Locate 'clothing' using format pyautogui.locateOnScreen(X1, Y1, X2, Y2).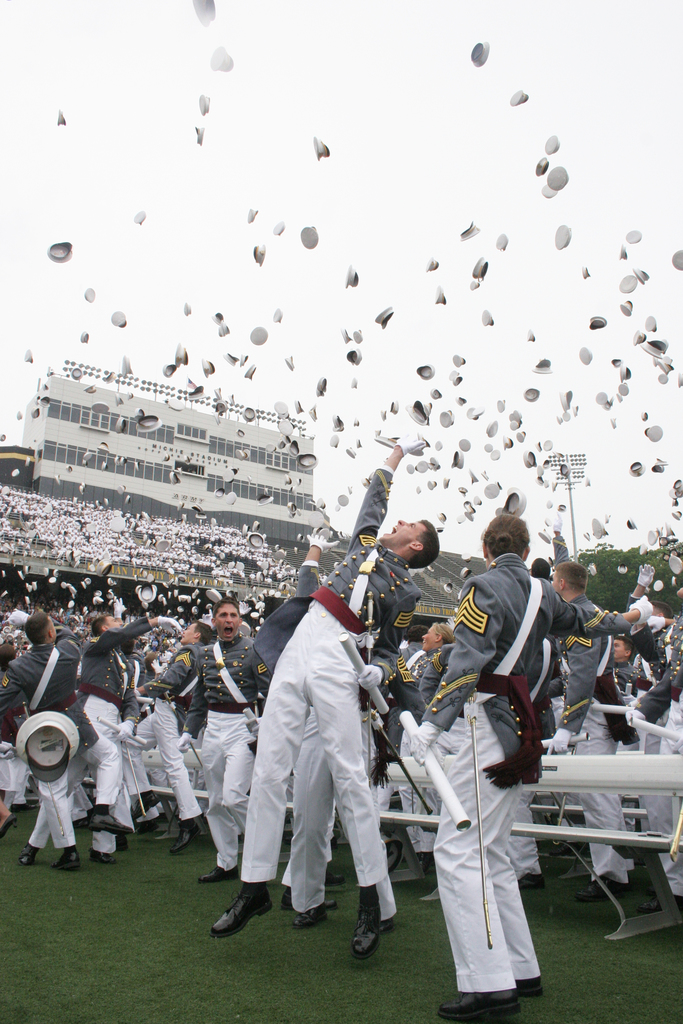
pyautogui.locateOnScreen(60, 616, 160, 822).
